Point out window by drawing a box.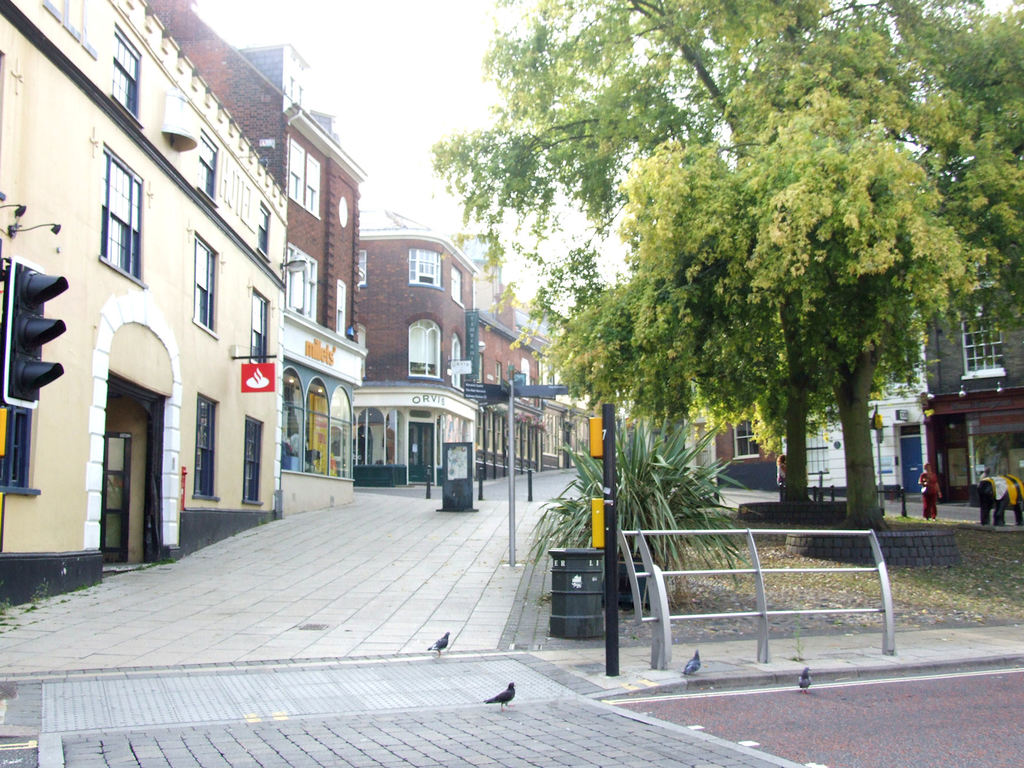
bbox=[255, 200, 273, 264].
